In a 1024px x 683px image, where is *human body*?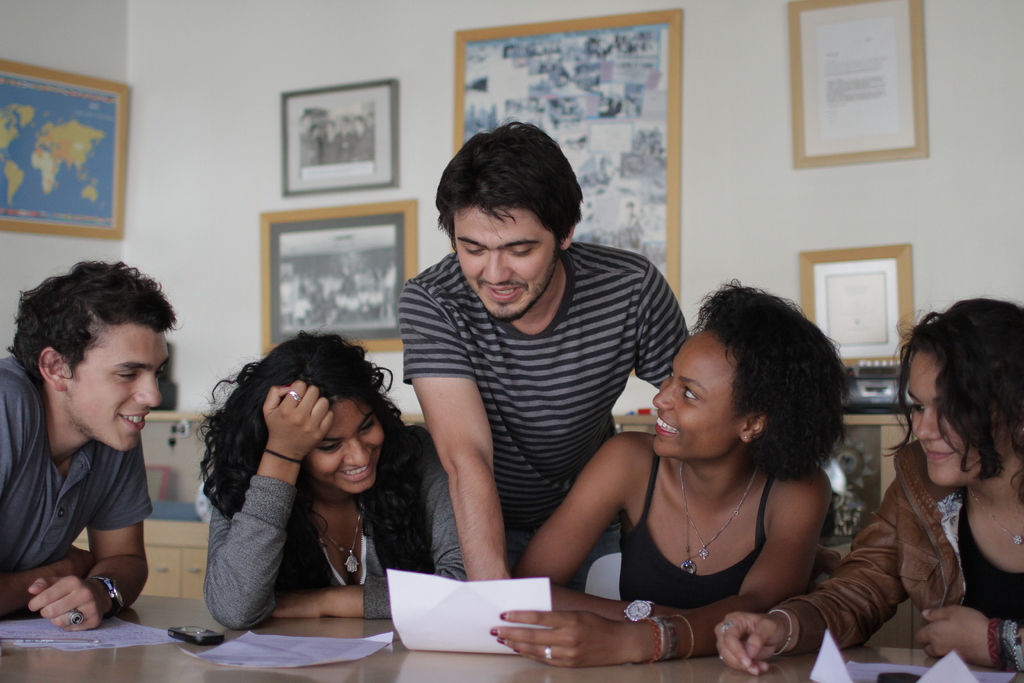
x1=488, y1=279, x2=856, y2=664.
